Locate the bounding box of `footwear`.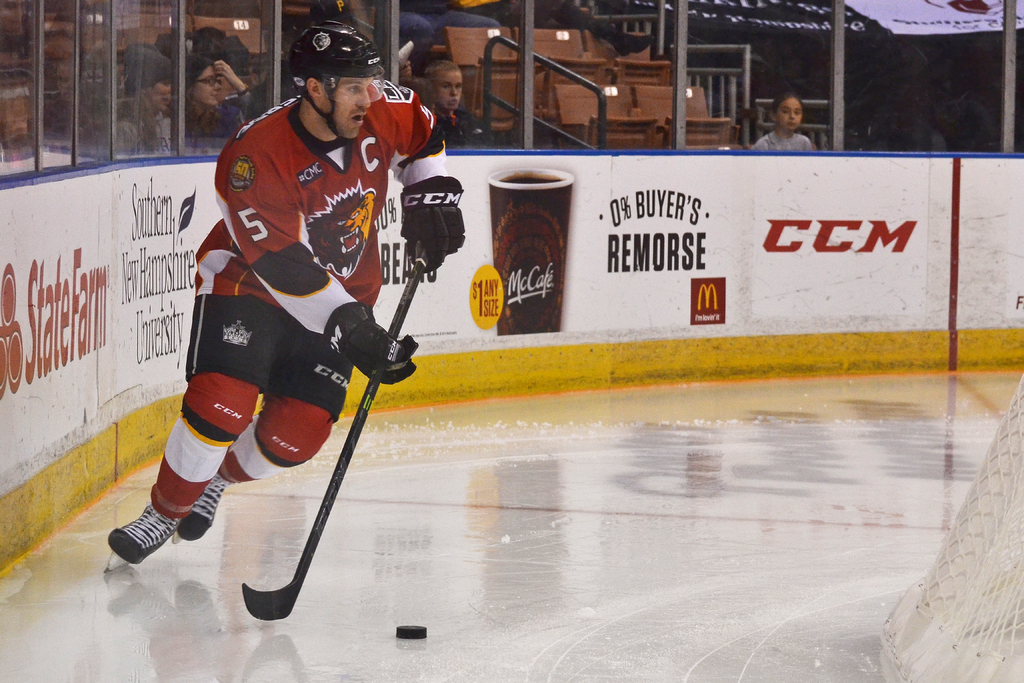
Bounding box: box=[177, 478, 228, 543].
